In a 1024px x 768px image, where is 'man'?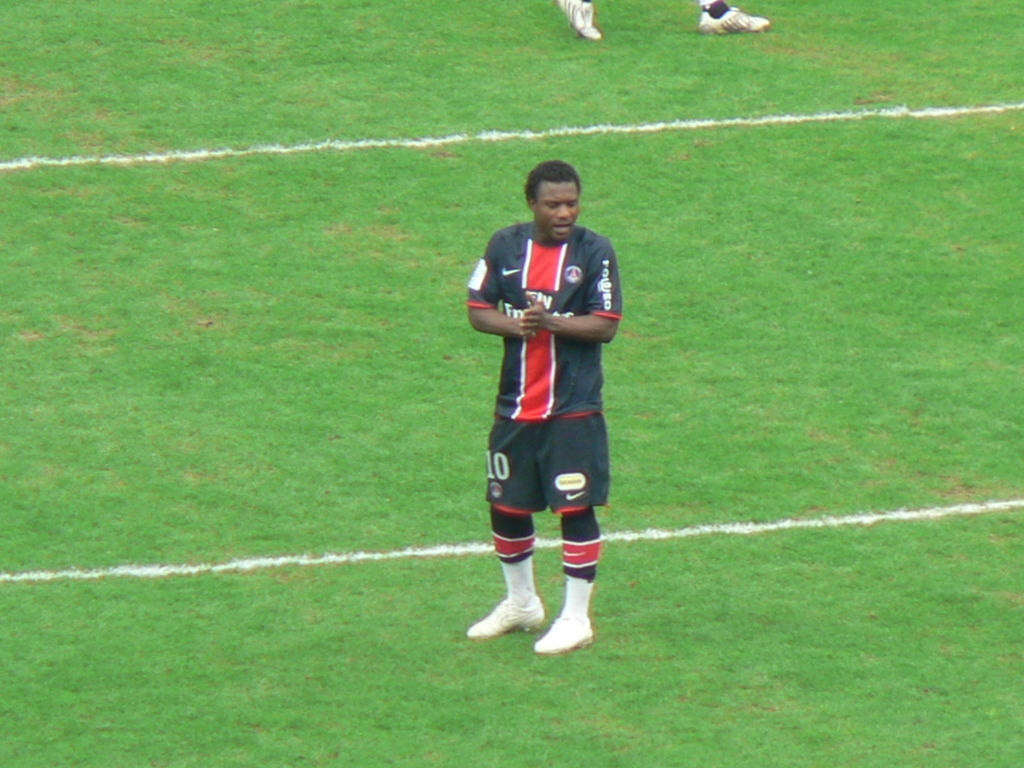
[468, 179, 615, 653].
